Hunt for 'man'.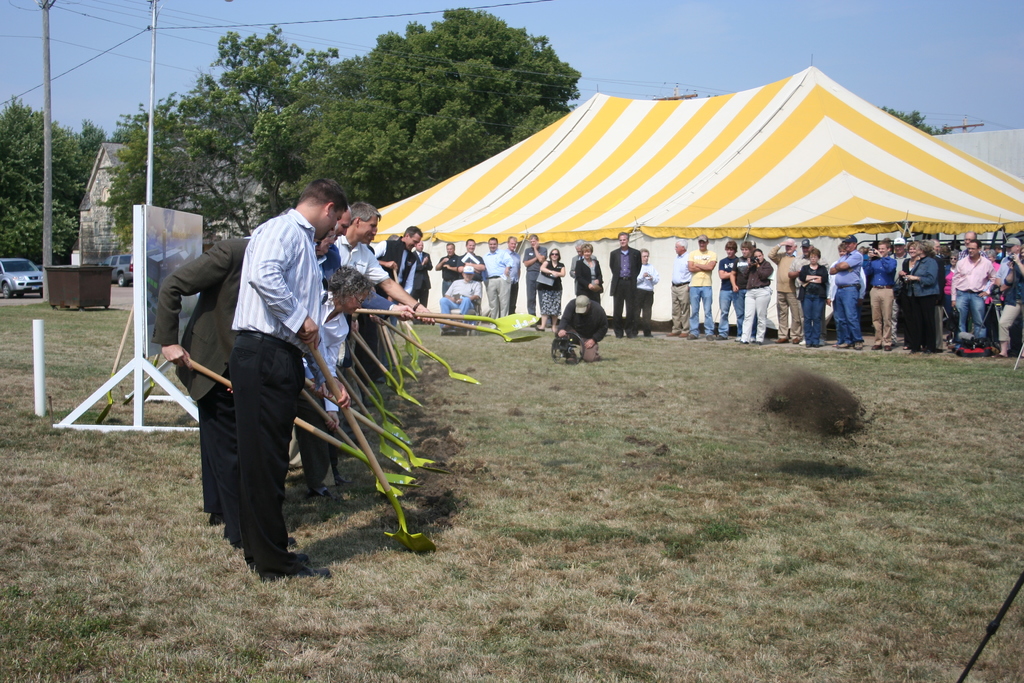
Hunted down at bbox=[996, 236, 1023, 351].
